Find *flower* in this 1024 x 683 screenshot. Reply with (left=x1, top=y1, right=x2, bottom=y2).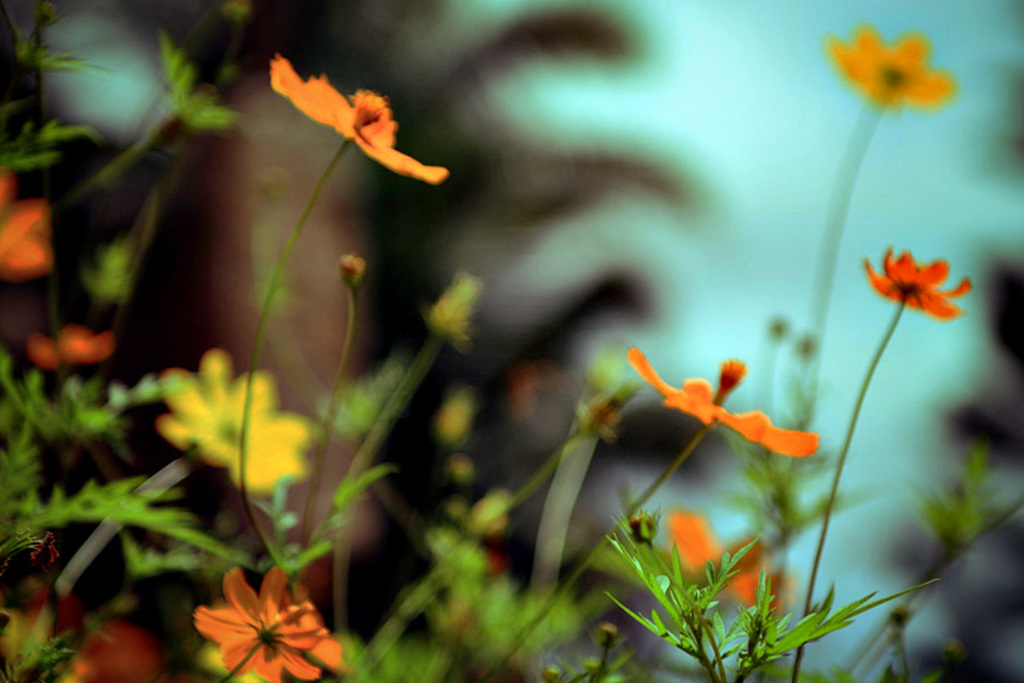
(left=620, top=341, right=821, bottom=459).
